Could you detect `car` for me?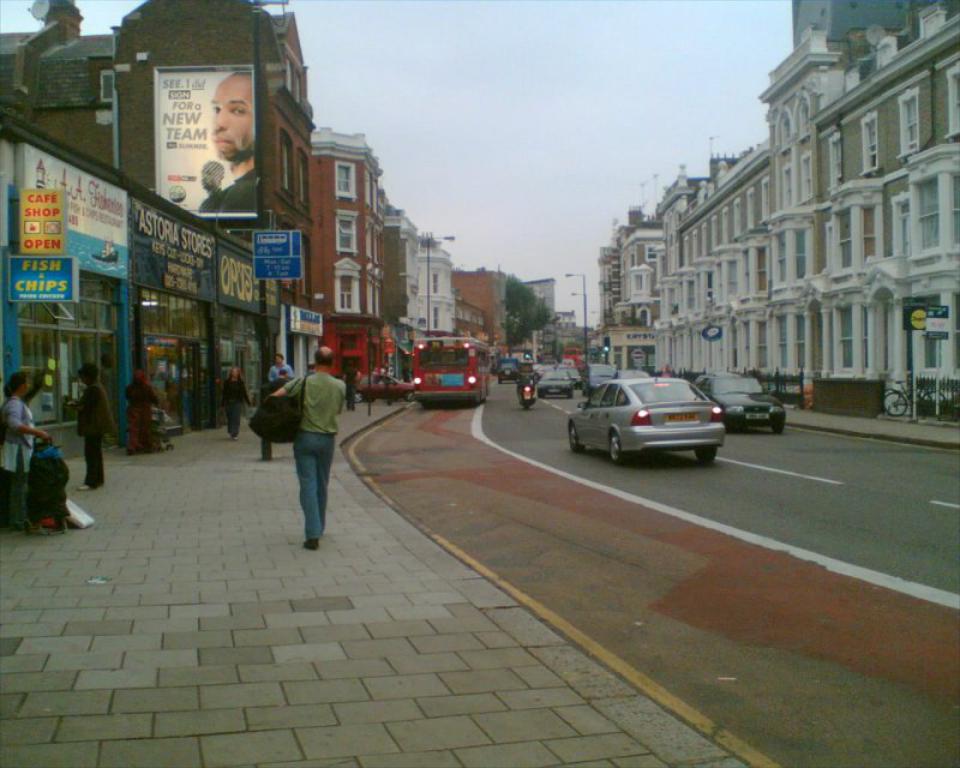
Detection result: box=[694, 377, 784, 436].
